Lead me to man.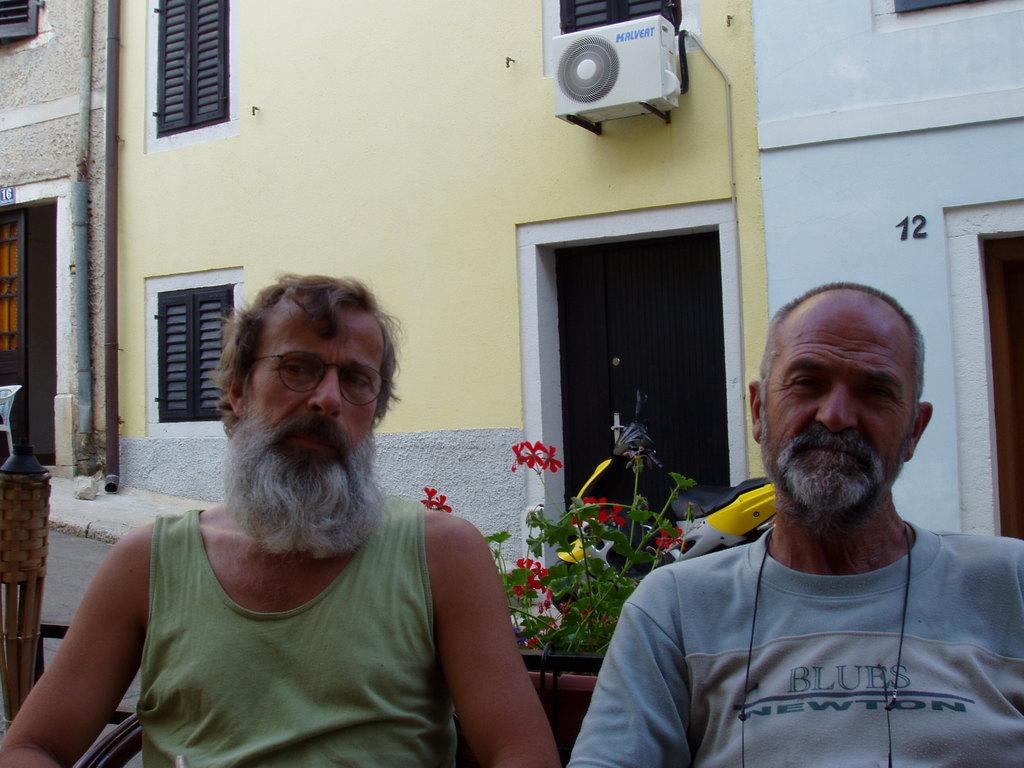
Lead to [x1=602, y1=261, x2=1023, y2=767].
